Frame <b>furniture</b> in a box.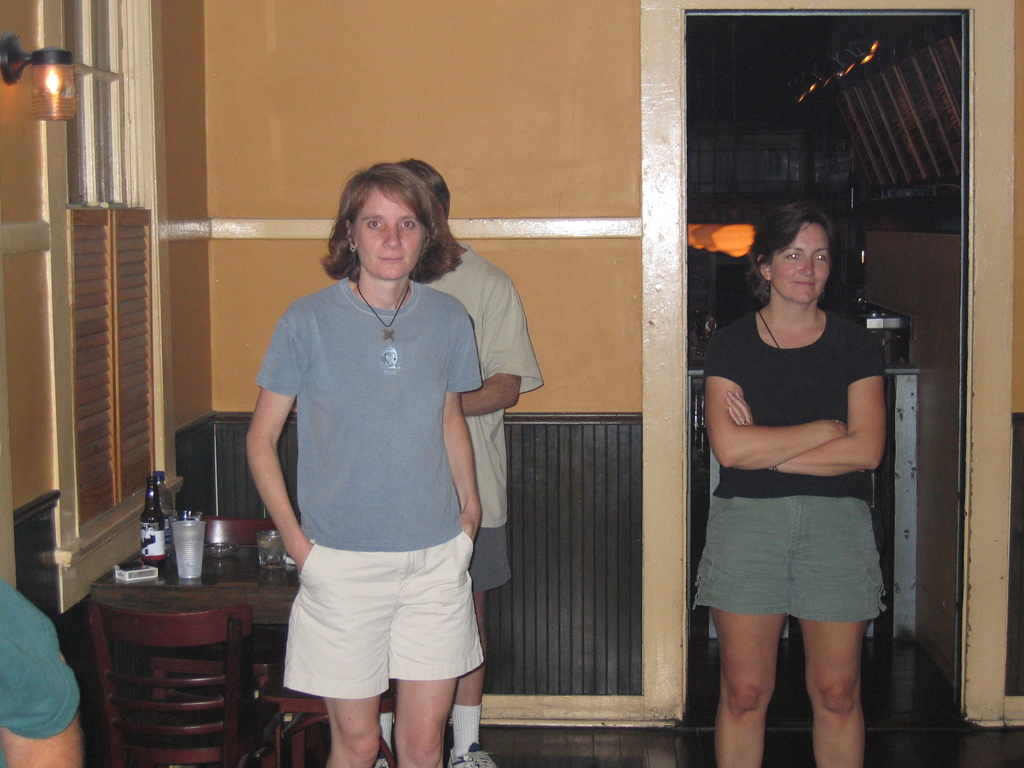
bbox=(91, 563, 303, 627).
